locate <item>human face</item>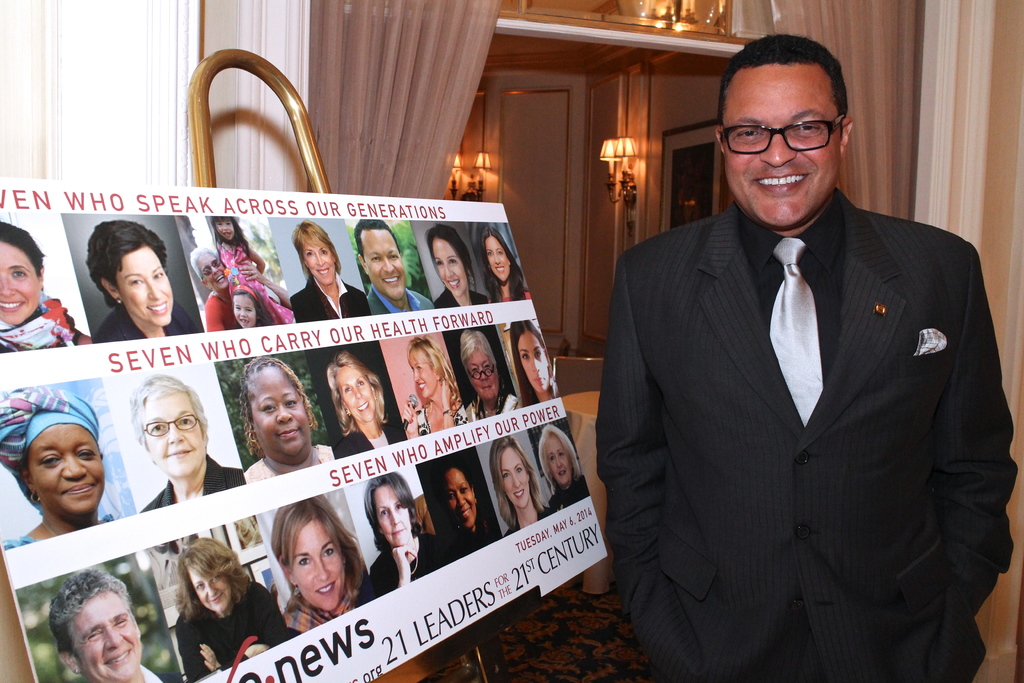
<bbox>189, 563, 233, 612</bbox>
